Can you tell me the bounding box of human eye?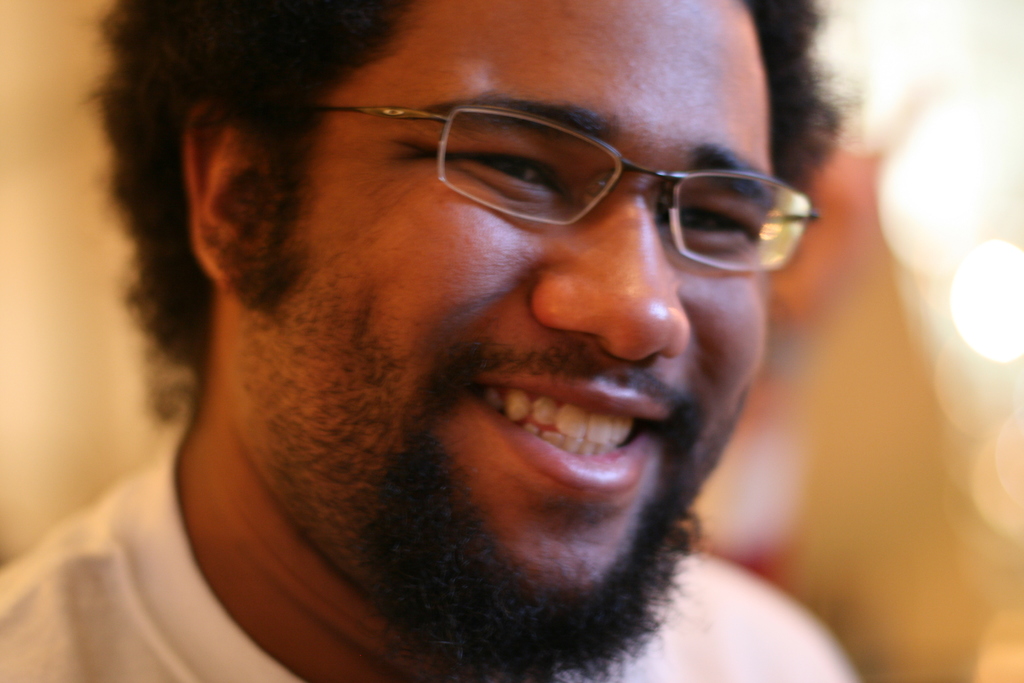
(left=445, top=154, right=558, bottom=197).
